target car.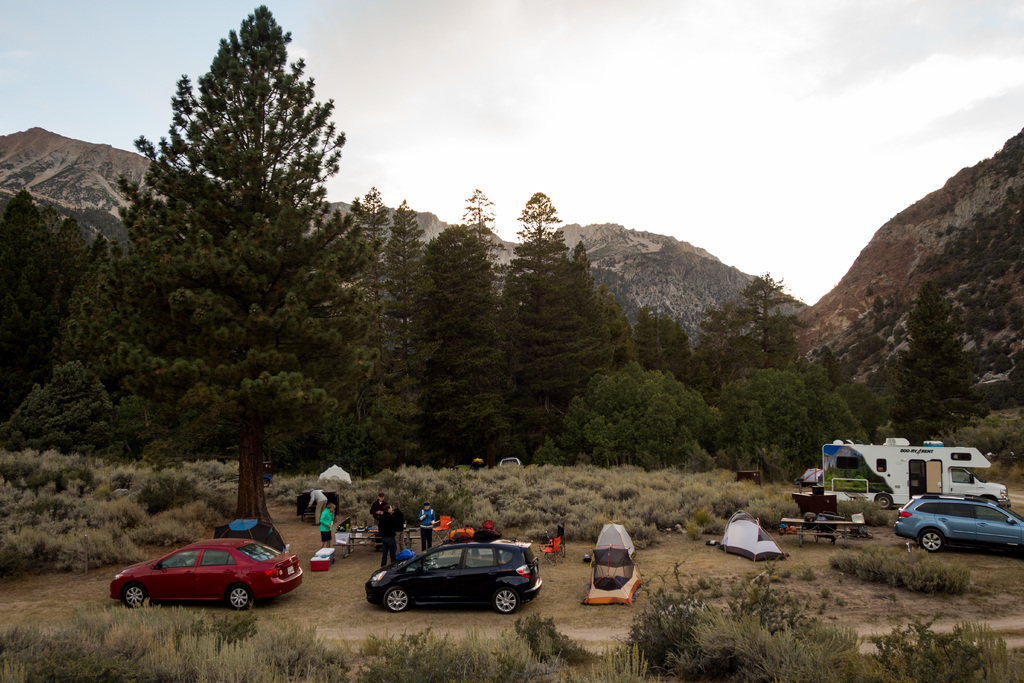
Target region: [897,497,1023,557].
